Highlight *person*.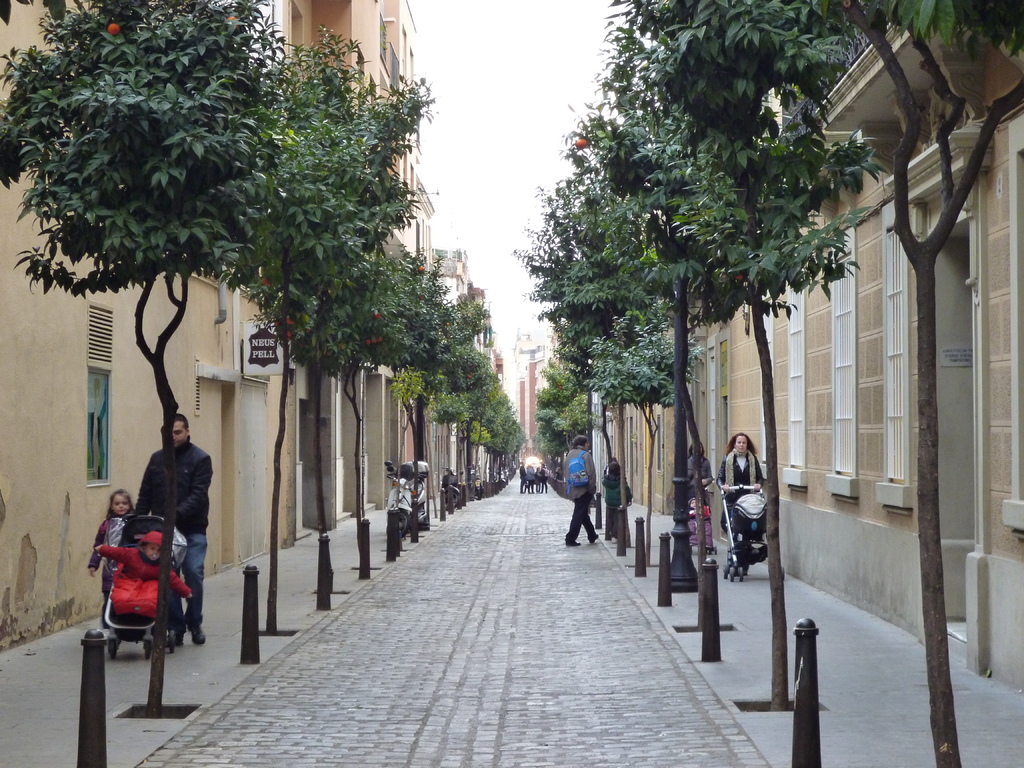
Highlighted region: {"left": 688, "top": 494, "right": 703, "bottom": 515}.
